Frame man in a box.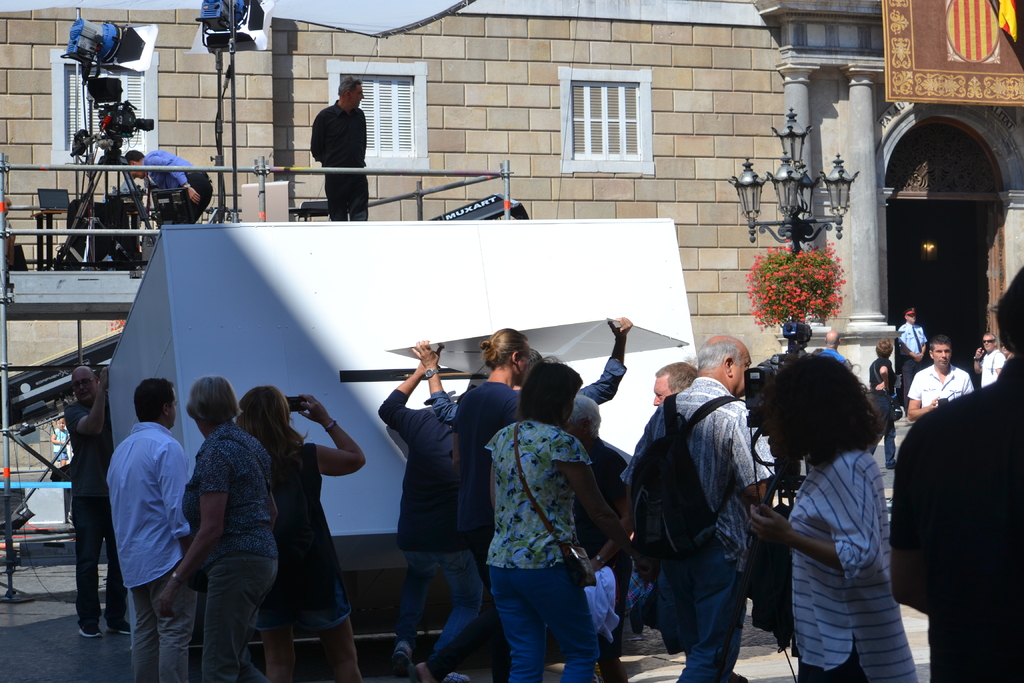
[left=63, top=360, right=115, bottom=642].
